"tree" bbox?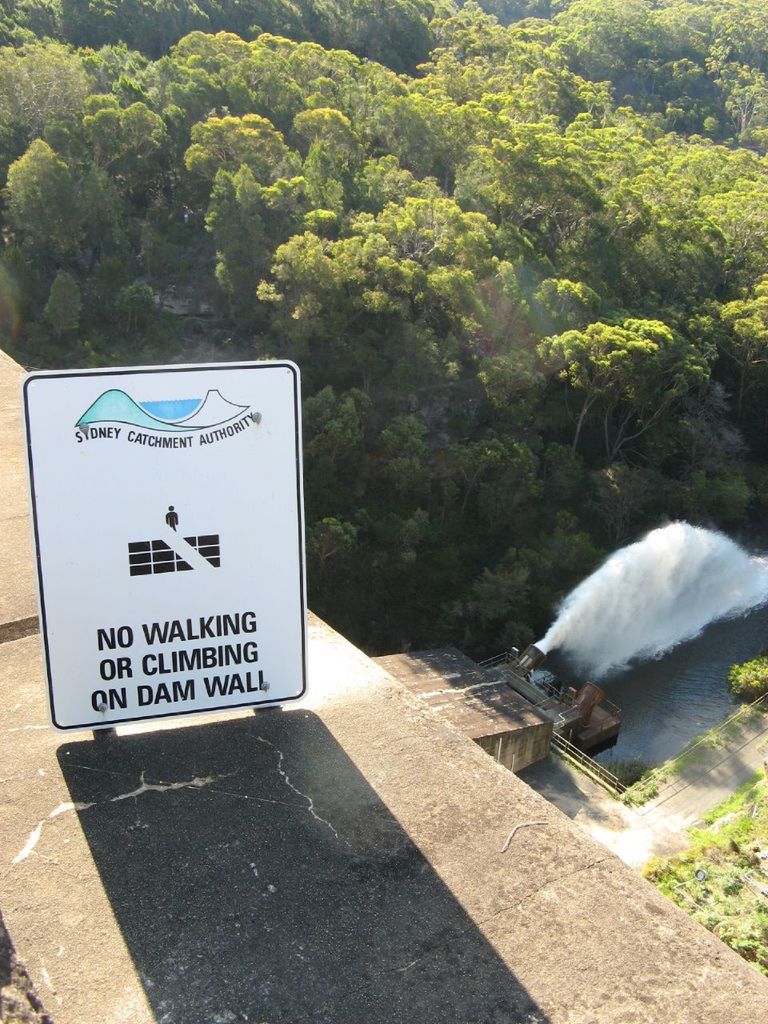
l=0, t=138, r=96, b=290
